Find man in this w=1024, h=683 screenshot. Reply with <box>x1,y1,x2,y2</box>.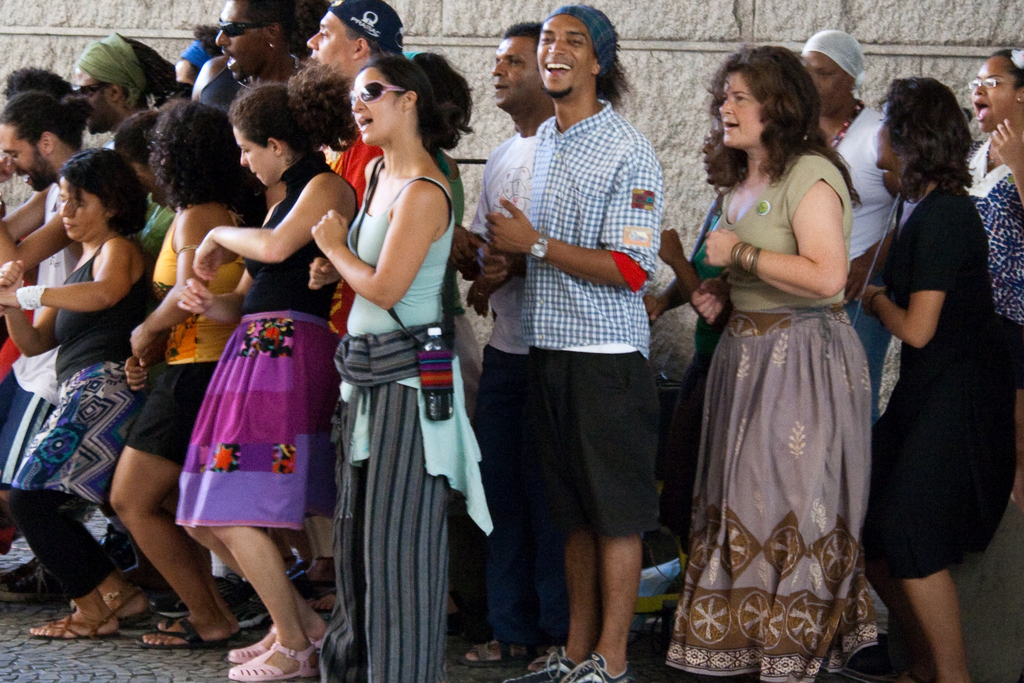
<box>74,34,182,142</box>.
